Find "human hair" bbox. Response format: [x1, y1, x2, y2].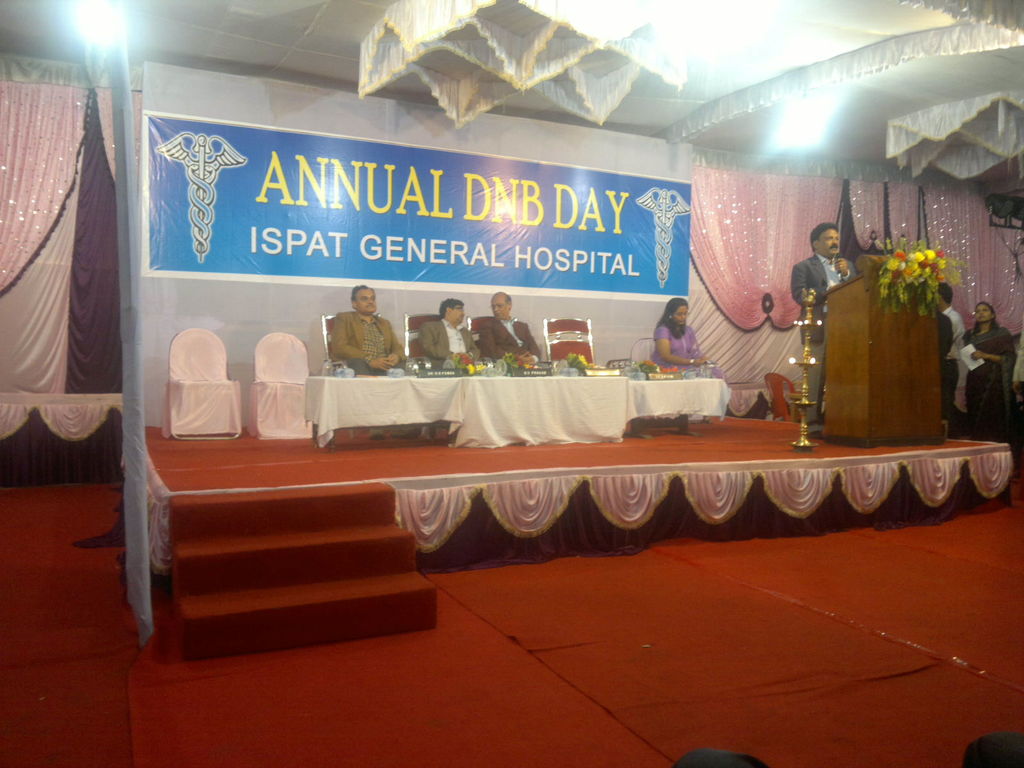
[655, 296, 687, 339].
